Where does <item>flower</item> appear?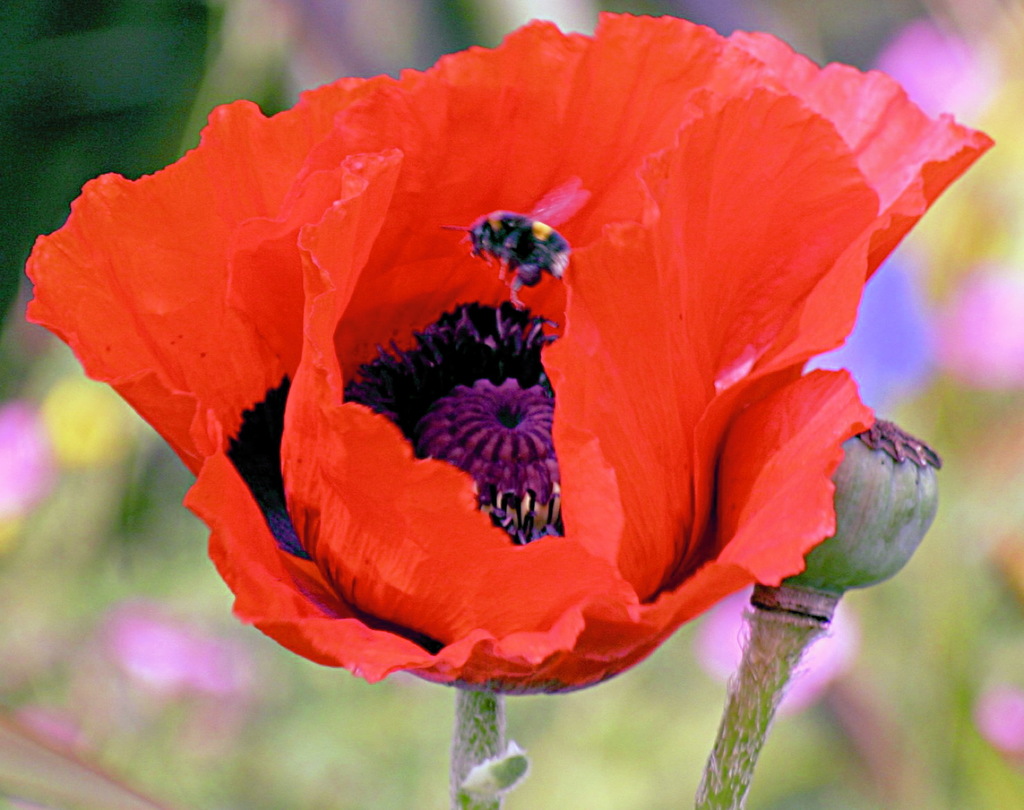
Appears at [x1=93, y1=56, x2=890, y2=681].
